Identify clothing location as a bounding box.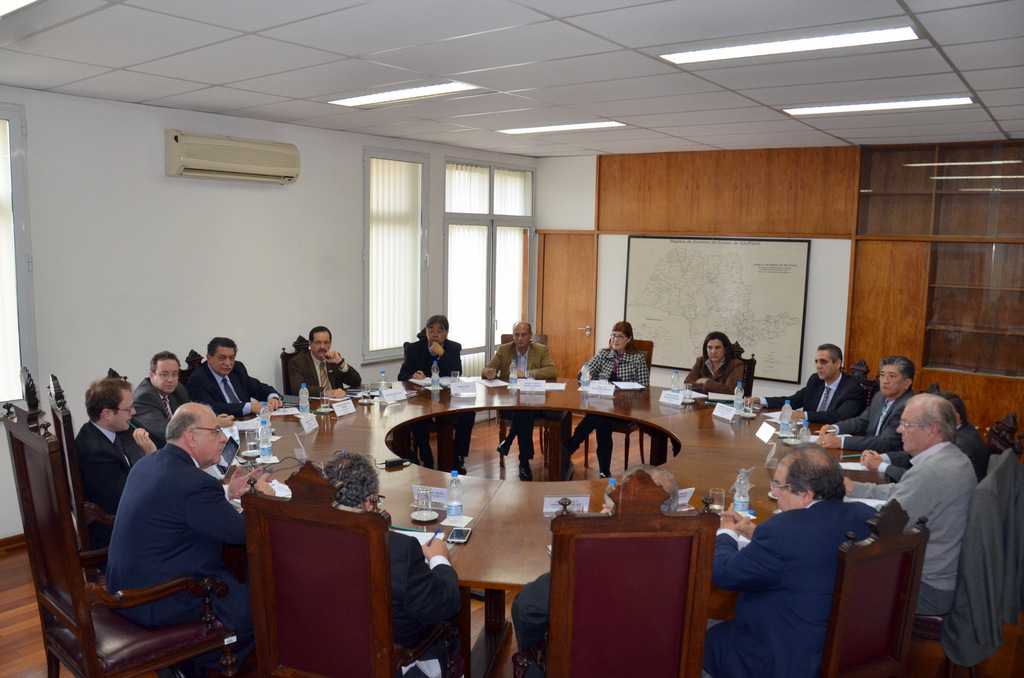
{"left": 484, "top": 343, "right": 561, "bottom": 381}.
